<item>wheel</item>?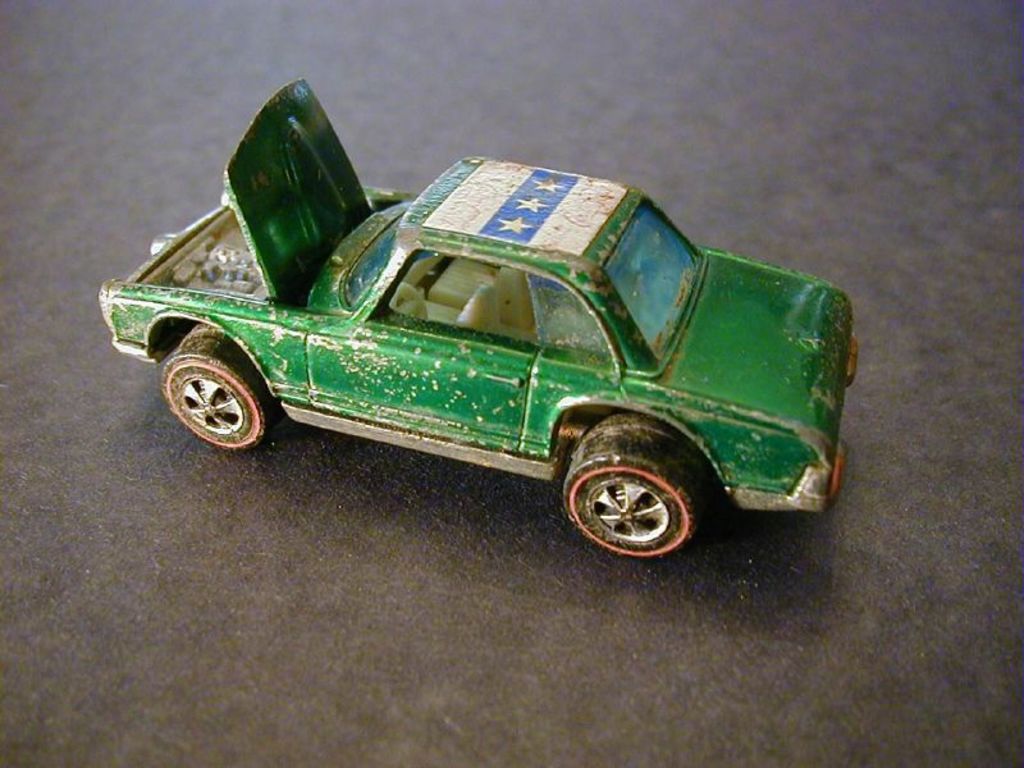
[left=556, top=411, right=717, bottom=563]
